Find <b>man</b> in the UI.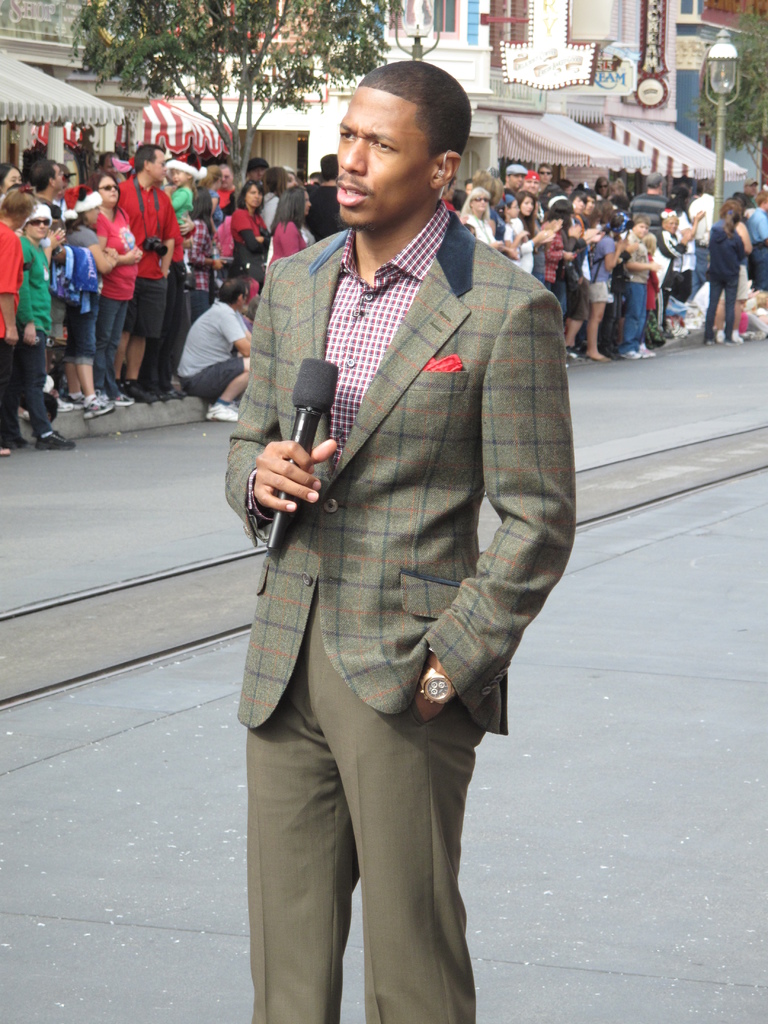
UI element at crop(24, 155, 63, 236).
